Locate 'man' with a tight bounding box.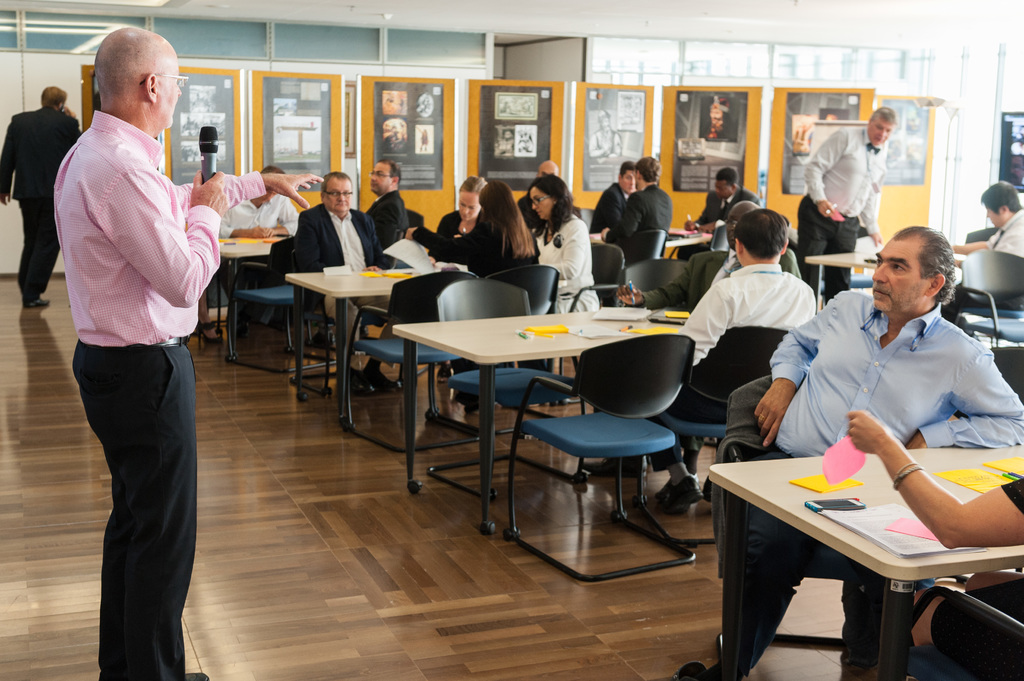
{"x1": 299, "y1": 173, "x2": 412, "y2": 404}.
